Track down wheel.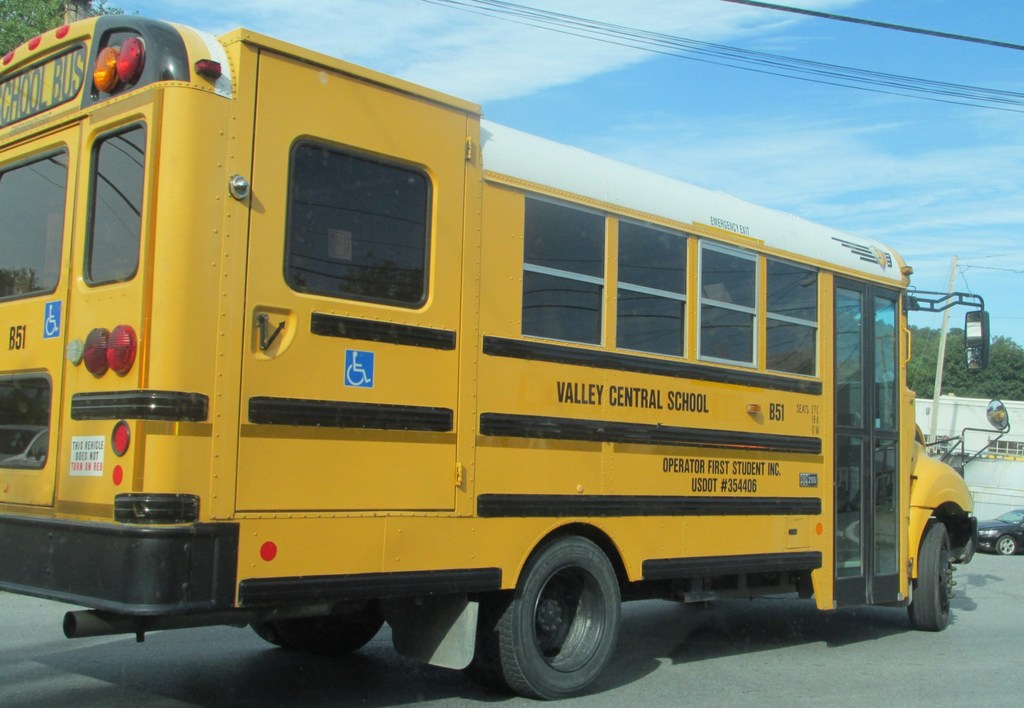
Tracked to box=[246, 596, 392, 653].
